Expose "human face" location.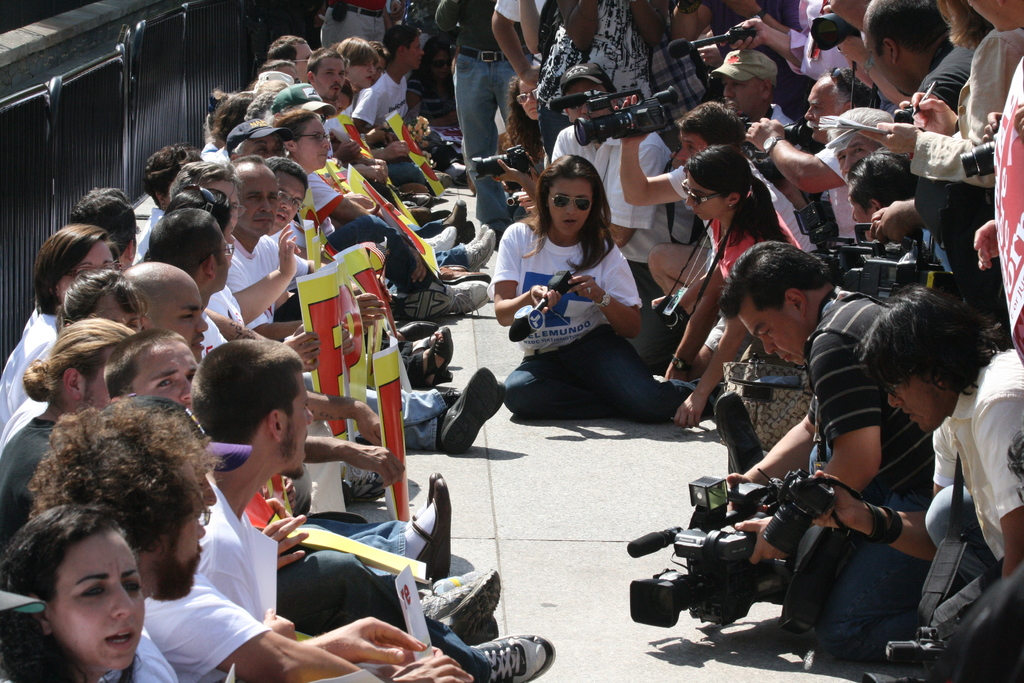
Exposed at bbox=(736, 295, 810, 365).
